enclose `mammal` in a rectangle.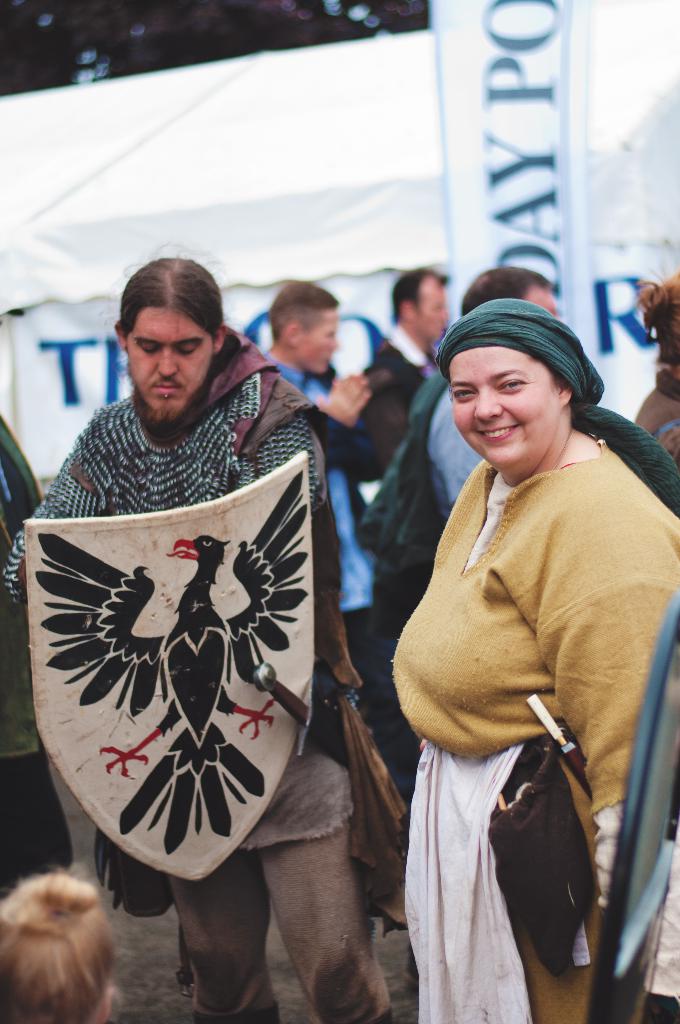
box=[12, 323, 350, 1007].
